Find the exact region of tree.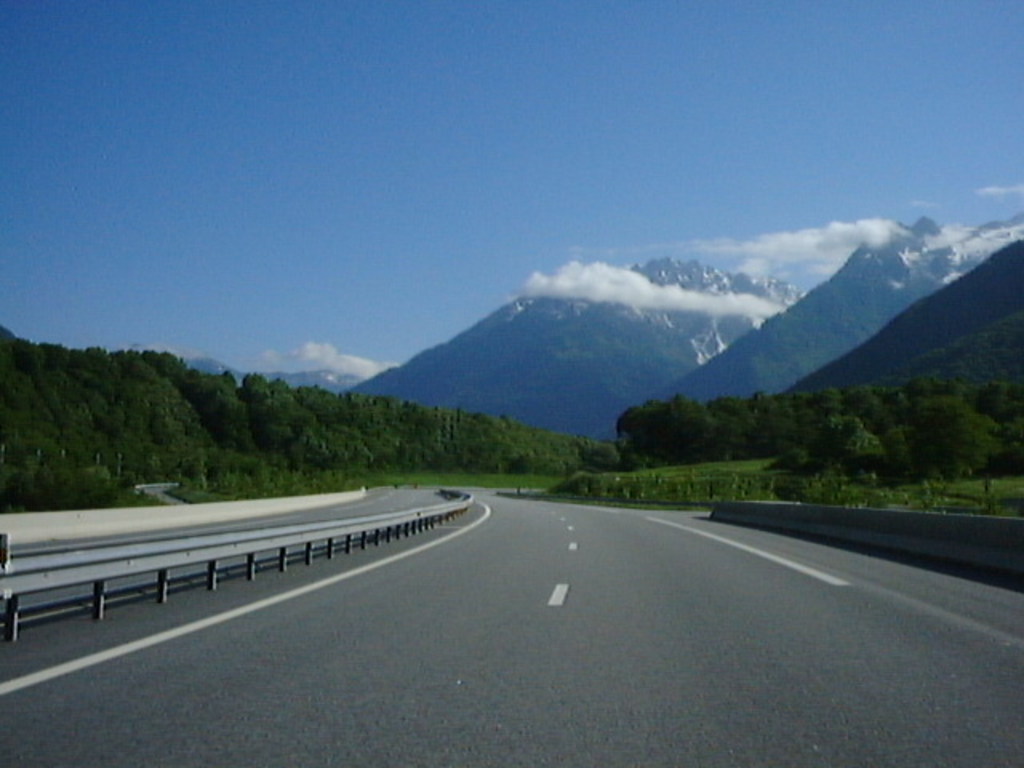
Exact region: 787/229/1022/405.
